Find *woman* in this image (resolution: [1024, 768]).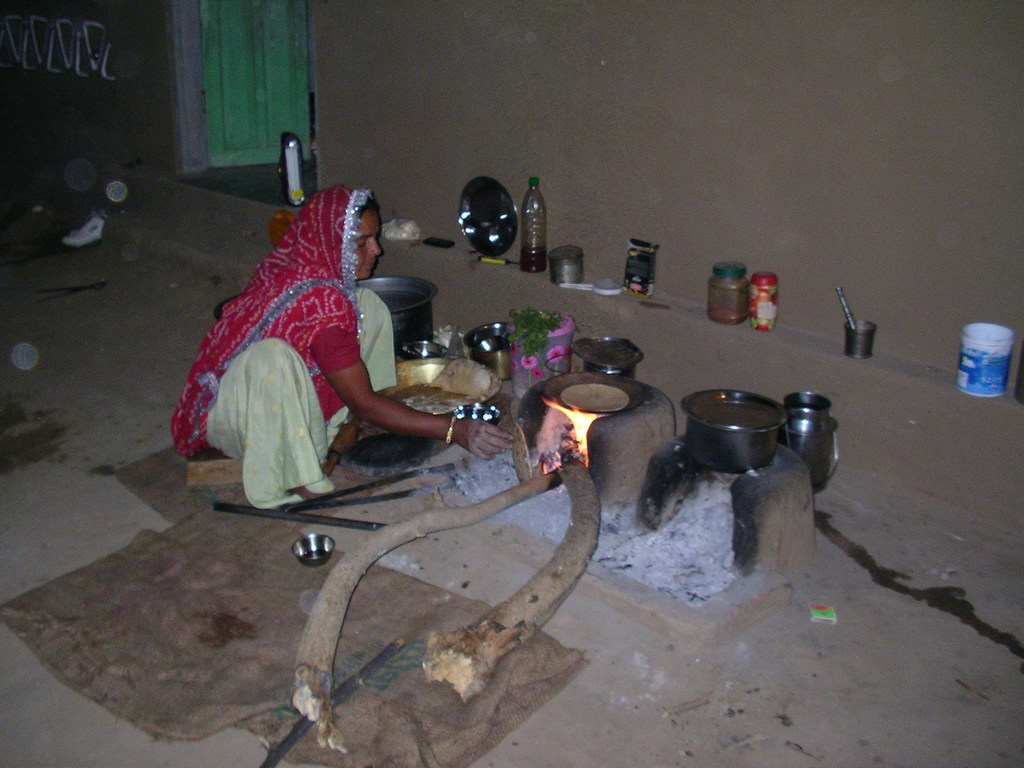
pyautogui.locateOnScreen(197, 168, 407, 524).
